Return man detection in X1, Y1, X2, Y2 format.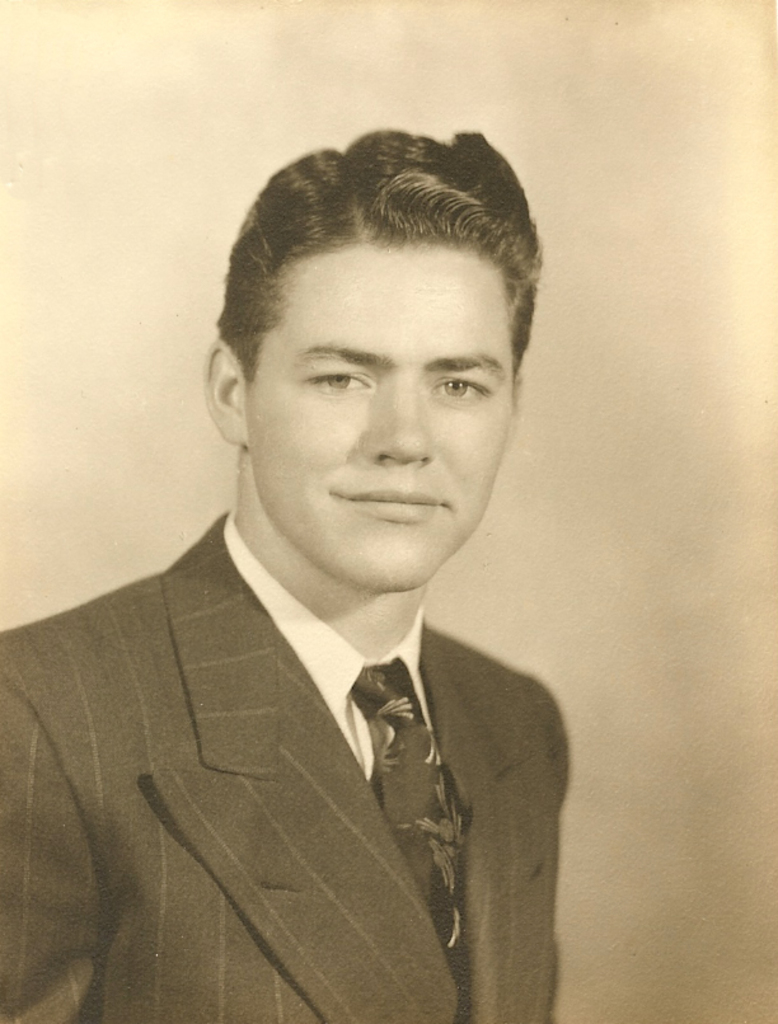
0, 126, 633, 1023.
